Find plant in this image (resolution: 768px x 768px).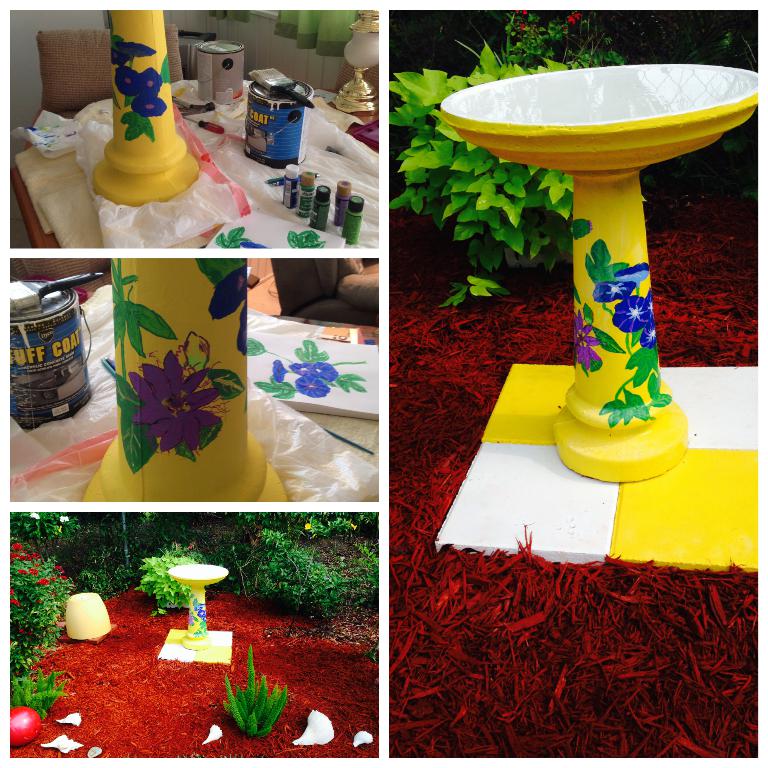
[left=89, top=258, right=255, bottom=479].
